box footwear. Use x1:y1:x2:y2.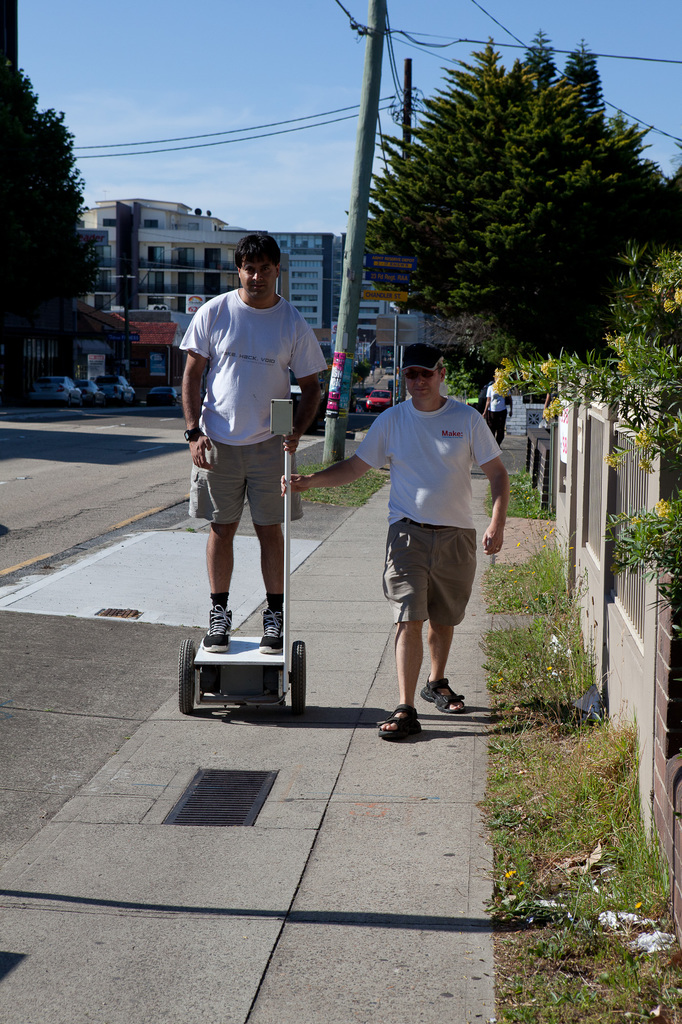
200:604:232:652.
